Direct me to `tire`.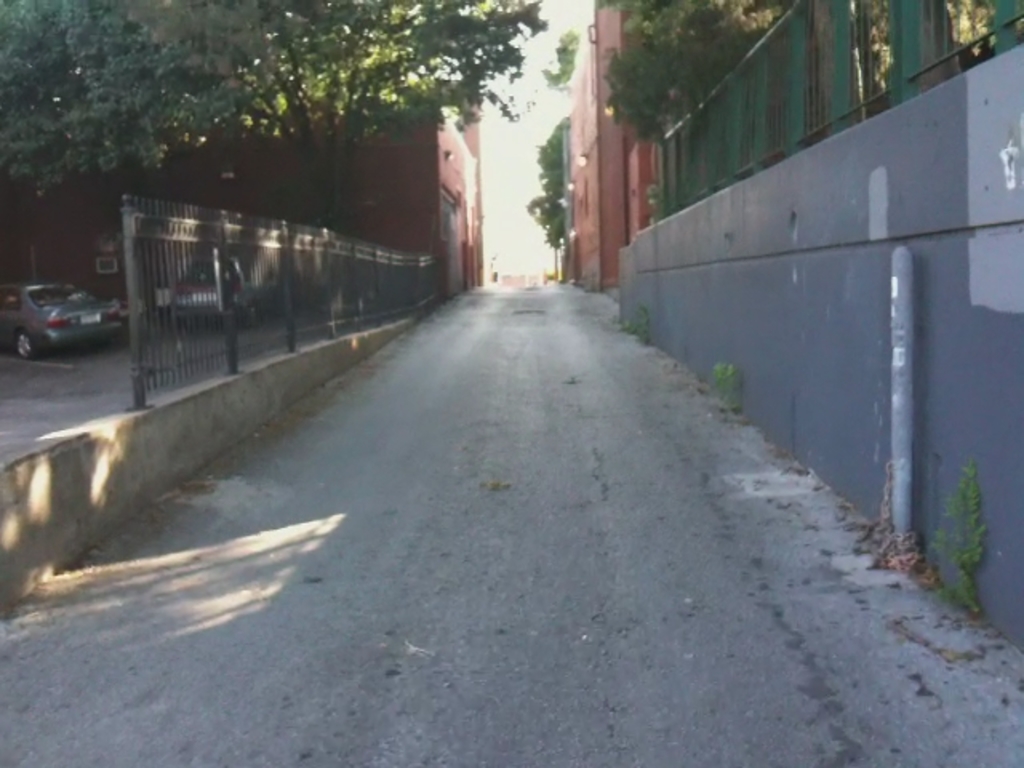
Direction: (left=157, top=301, right=174, bottom=326).
